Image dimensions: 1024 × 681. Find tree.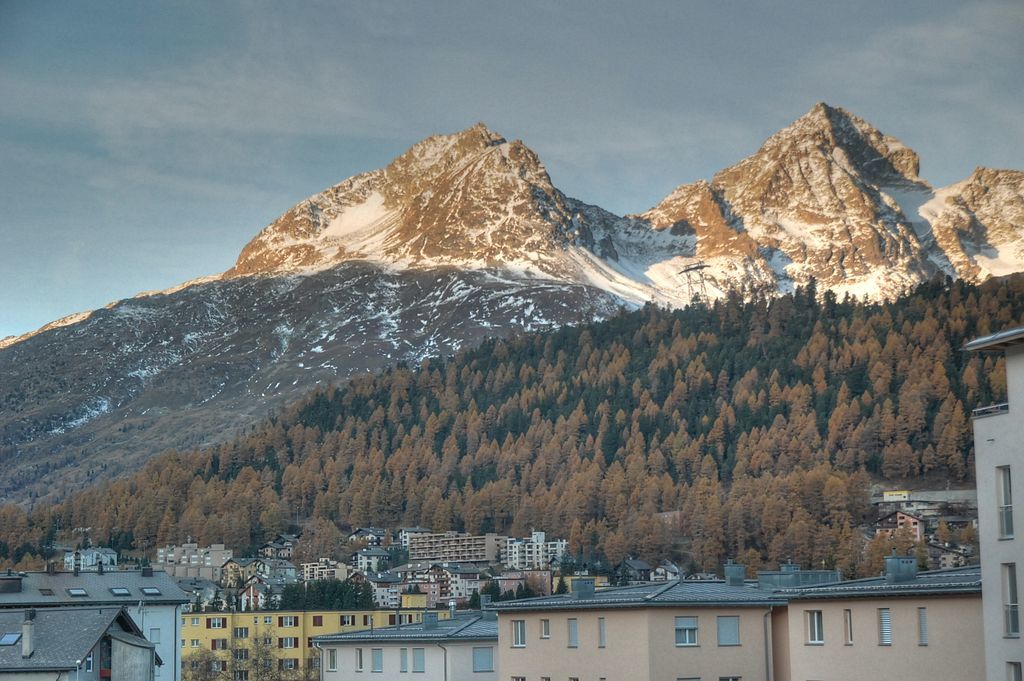
region(0, 274, 1023, 578).
